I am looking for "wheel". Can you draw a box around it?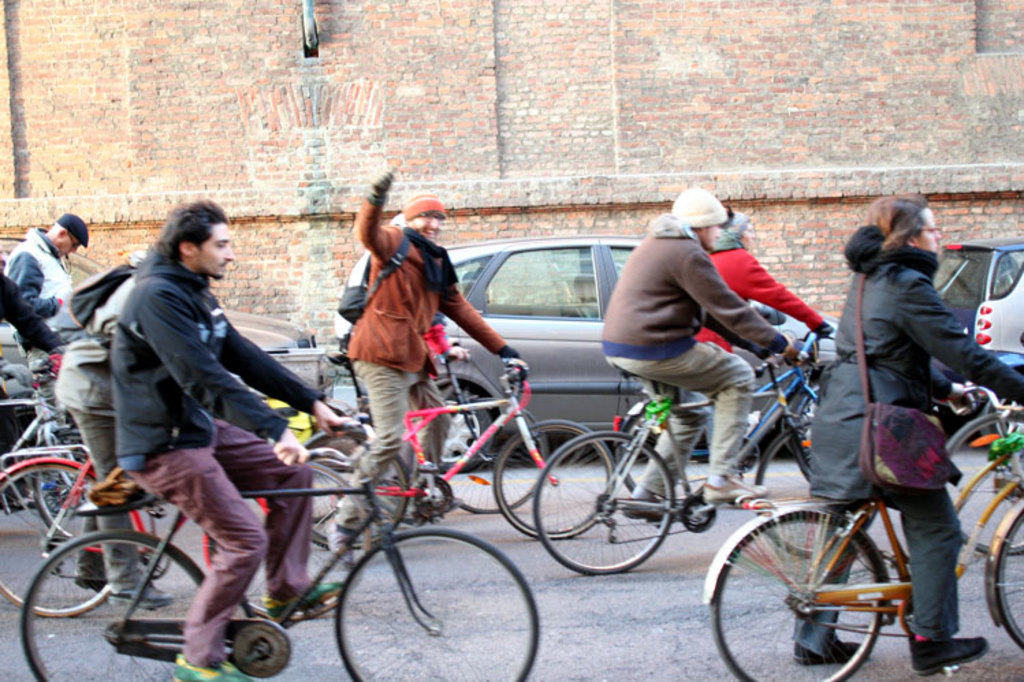
Sure, the bounding box is [left=492, top=421, right=614, bottom=540].
